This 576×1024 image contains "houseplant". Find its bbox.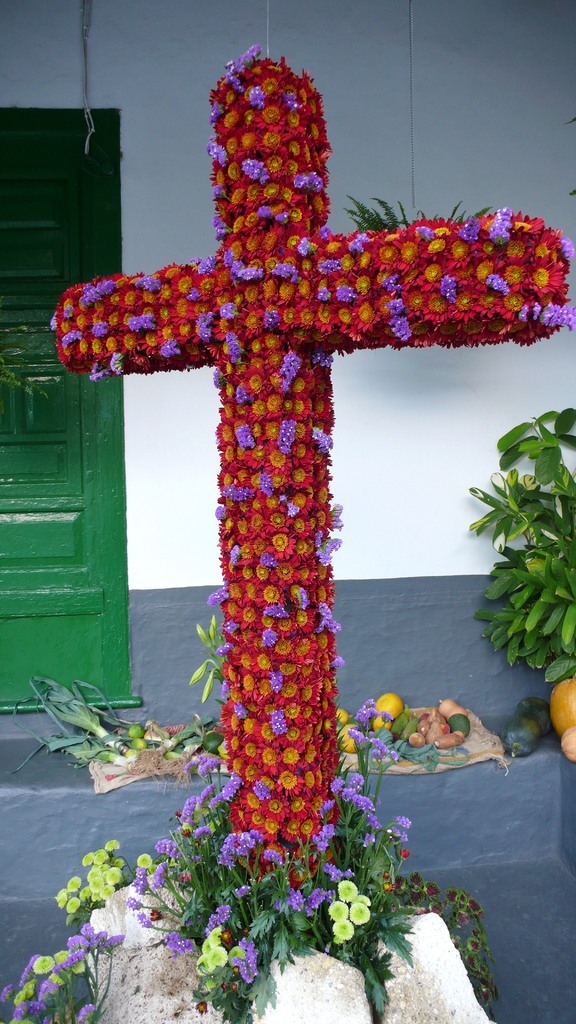
pyautogui.locateOnScreen(463, 377, 575, 764).
